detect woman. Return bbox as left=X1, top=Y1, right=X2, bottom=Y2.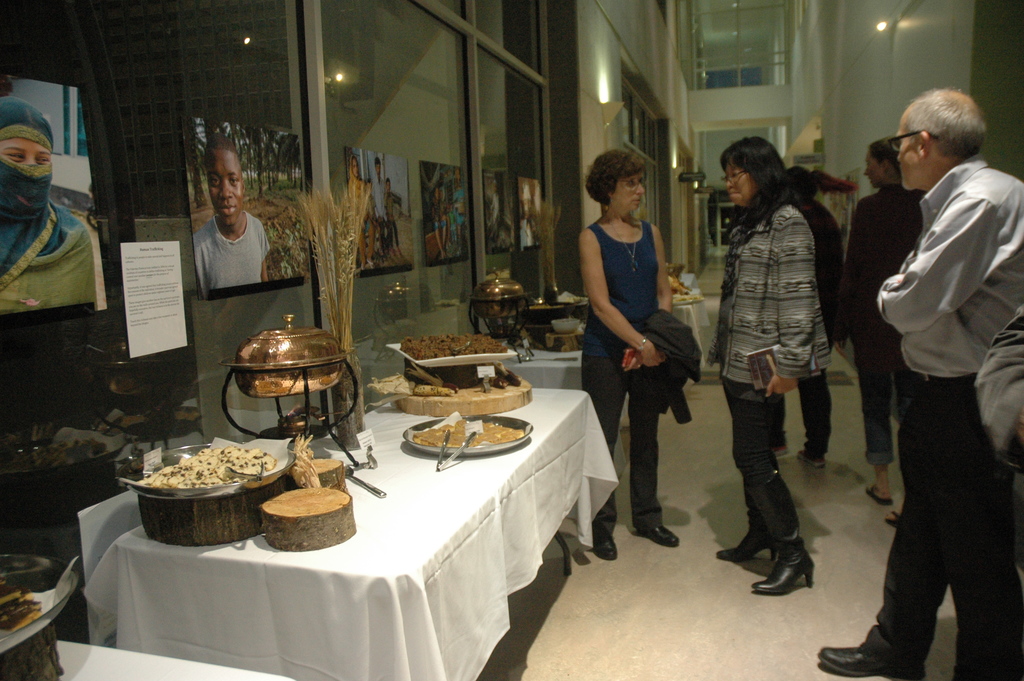
left=342, top=154, right=380, bottom=272.
